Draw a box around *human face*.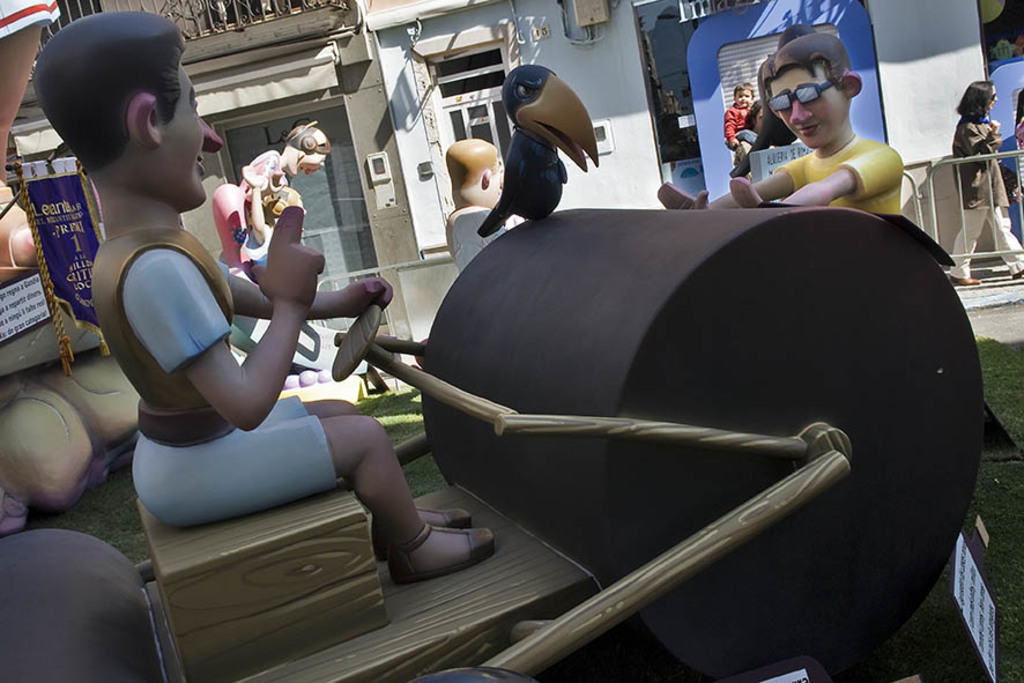
165 65 225 208.
